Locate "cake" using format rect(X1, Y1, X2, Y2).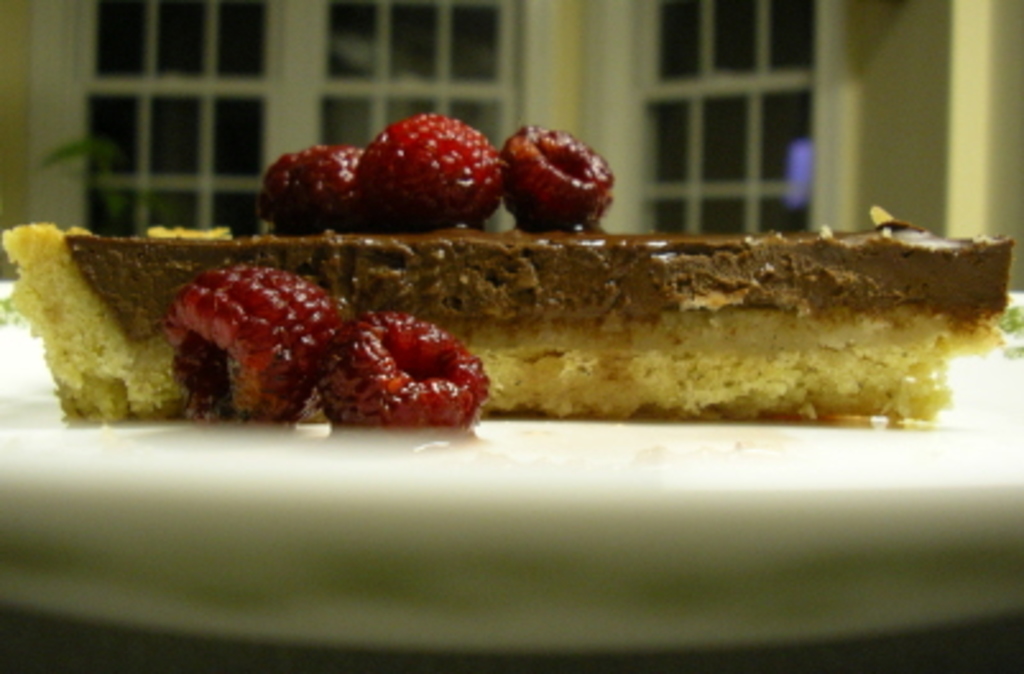
rect(0, 112, 1016, 421).
